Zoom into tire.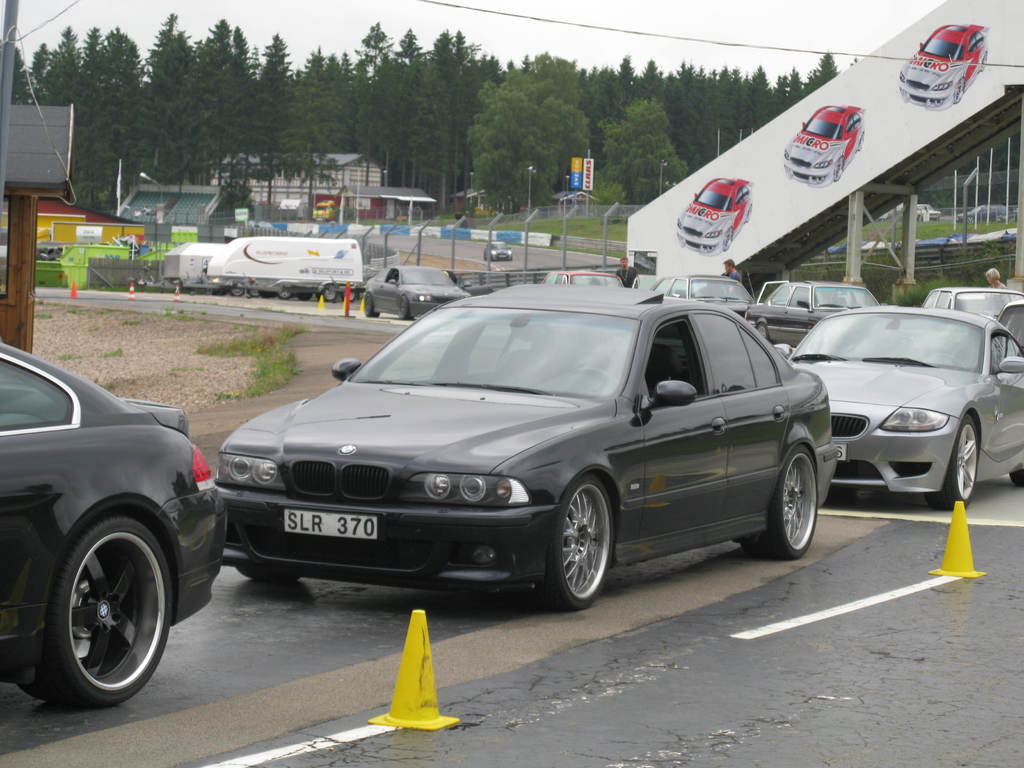
Zoom target: <box>549,474,616,609</box>.
